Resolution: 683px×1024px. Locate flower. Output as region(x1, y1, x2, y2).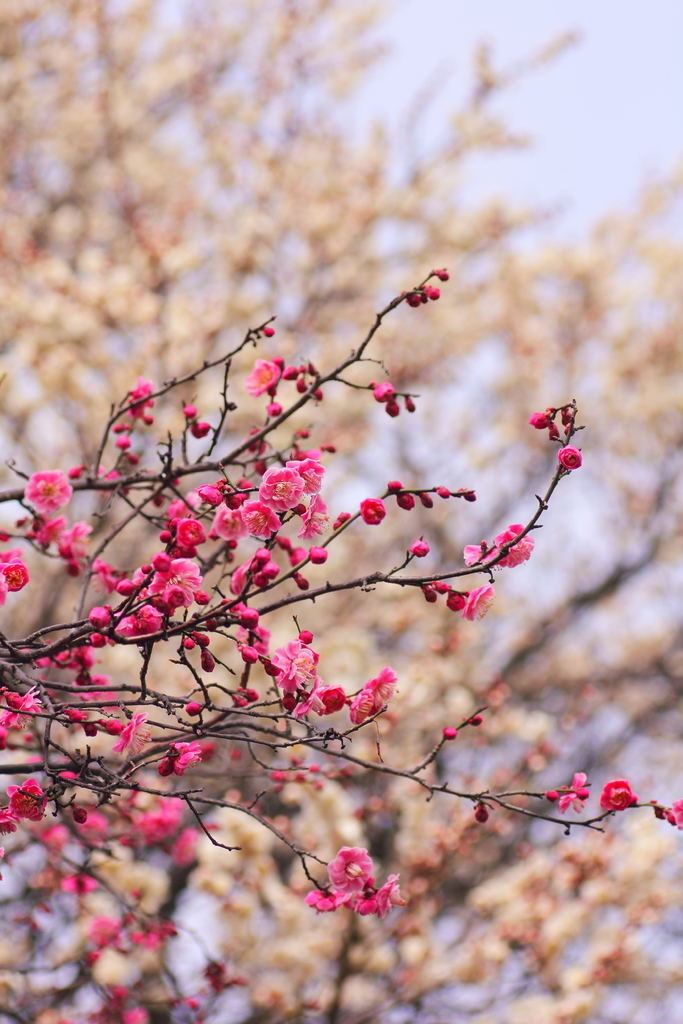
region(368, 662, 395, 701).
